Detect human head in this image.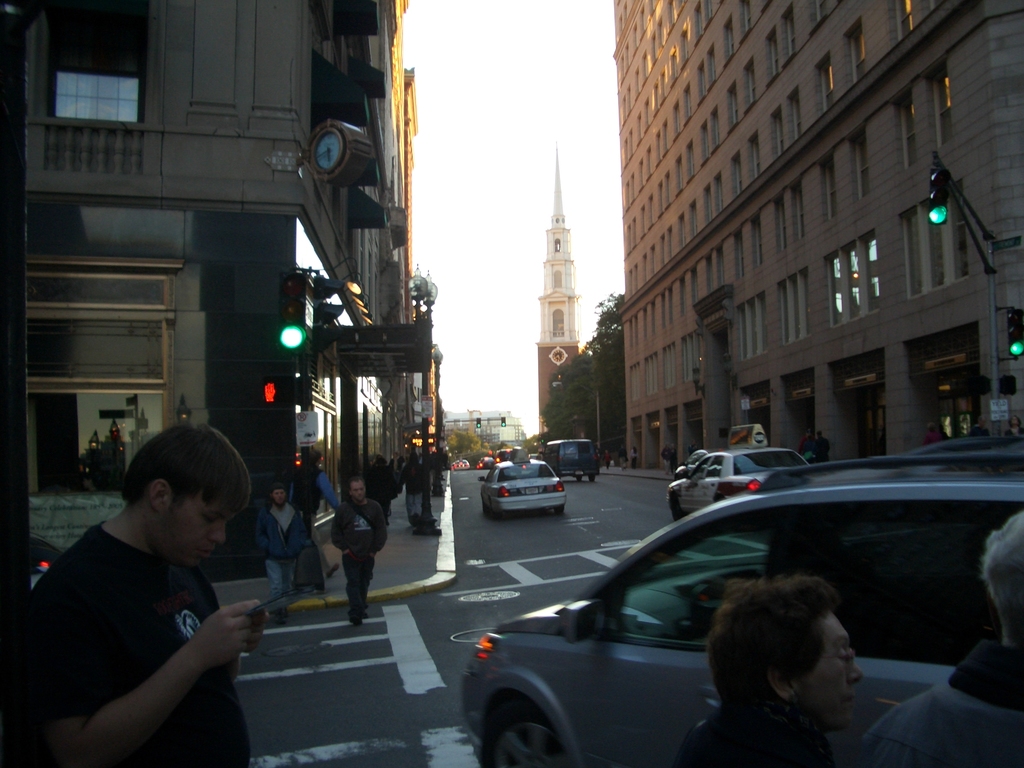
Detection: 706/577/860/730.
